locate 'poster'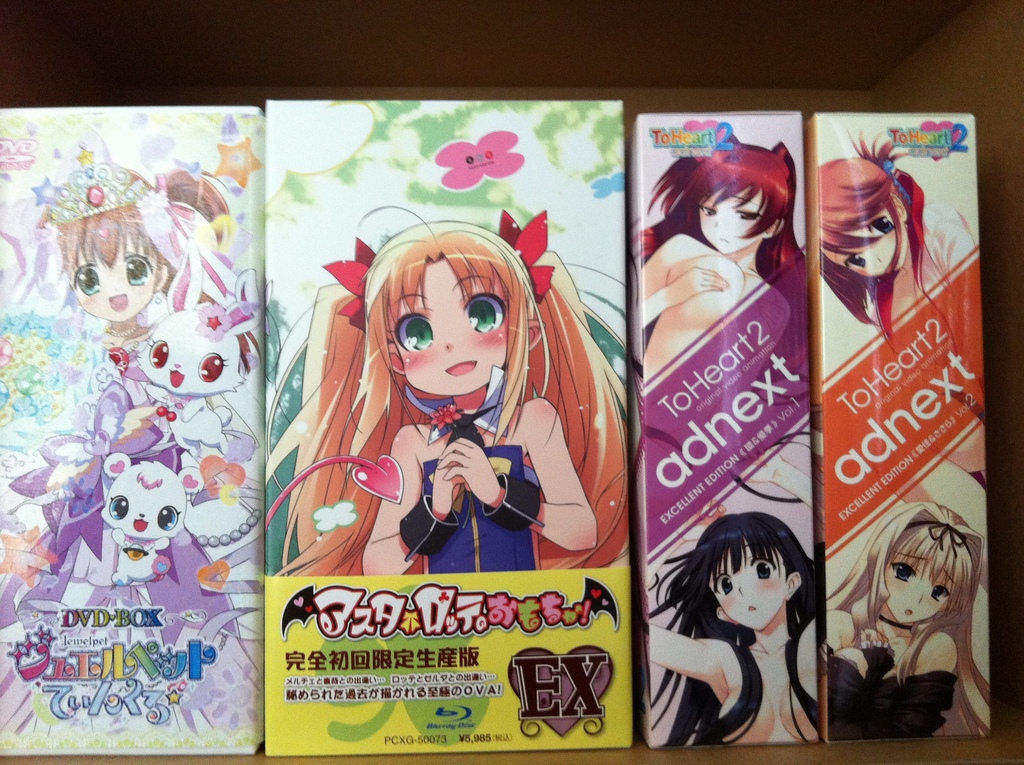
817:115:989:739
